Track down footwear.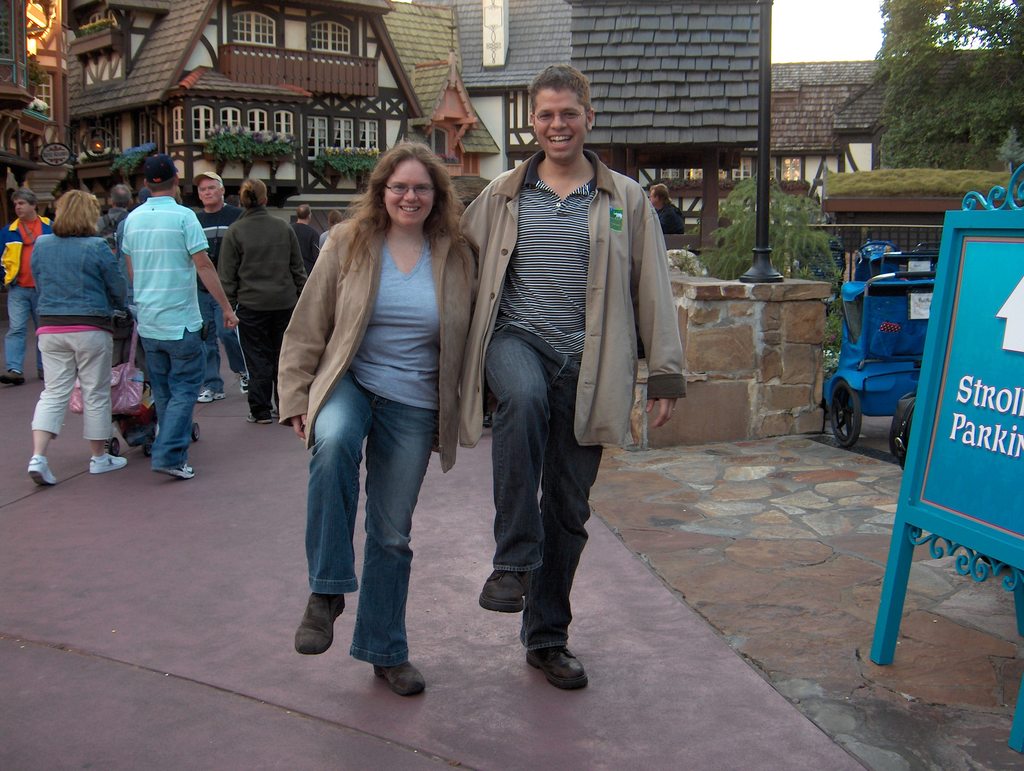
Tracked to bbox=(91, 453, 127, 471).
